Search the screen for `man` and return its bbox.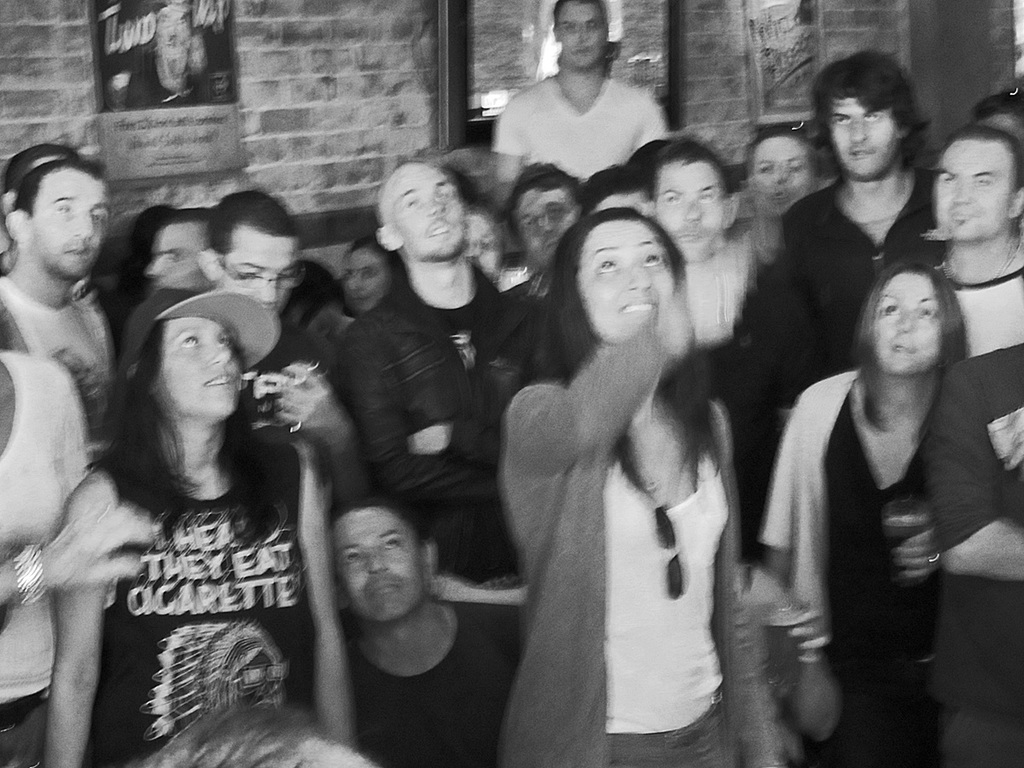
Found: Rect(499, 164, 584, 374).
